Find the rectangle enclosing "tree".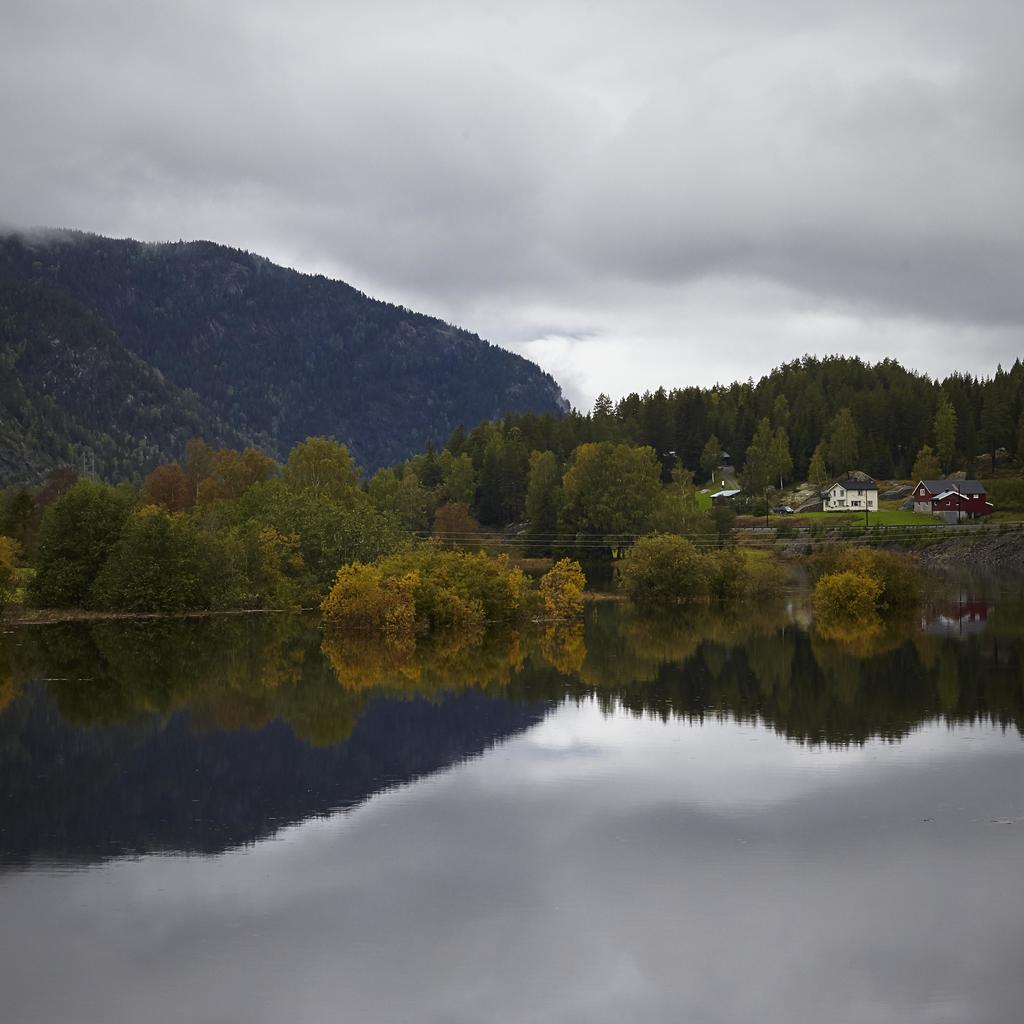
755 414 769 461.
